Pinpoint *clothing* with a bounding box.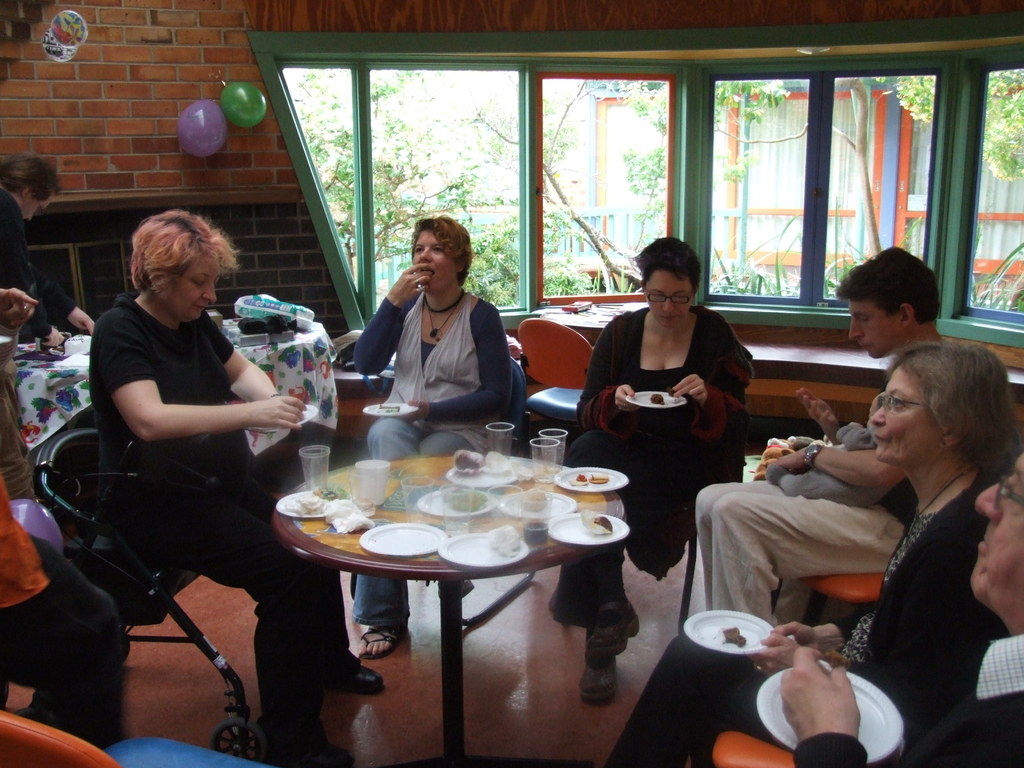
{"x1": 349, "y1": 289, "x2": 524, "y2": 630}.
